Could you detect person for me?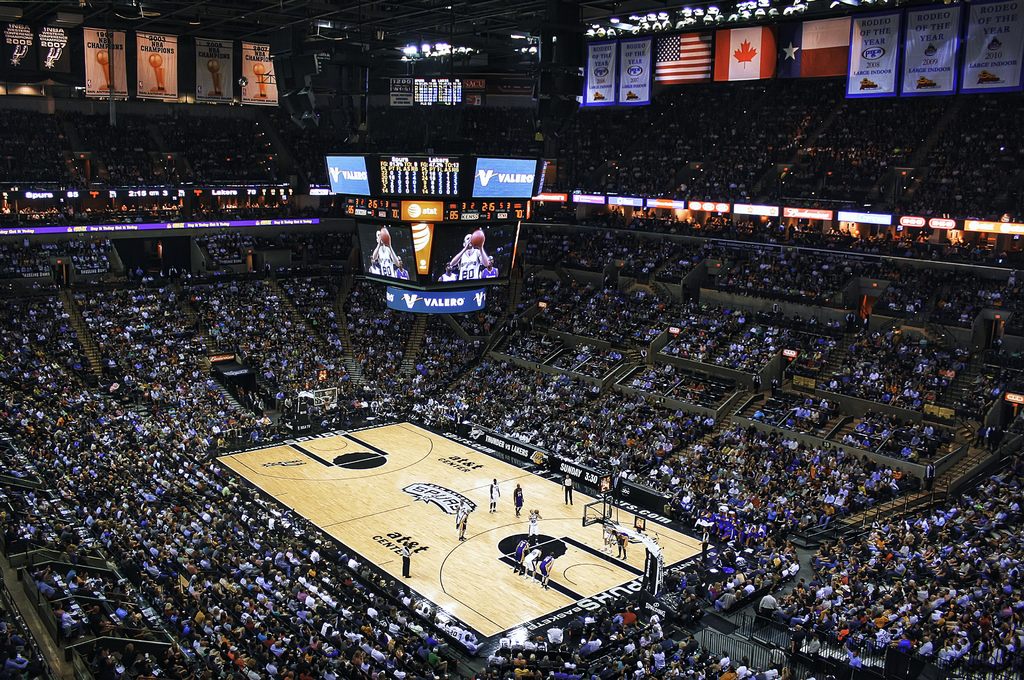
Detection result: 372, 230, 397, 277.
